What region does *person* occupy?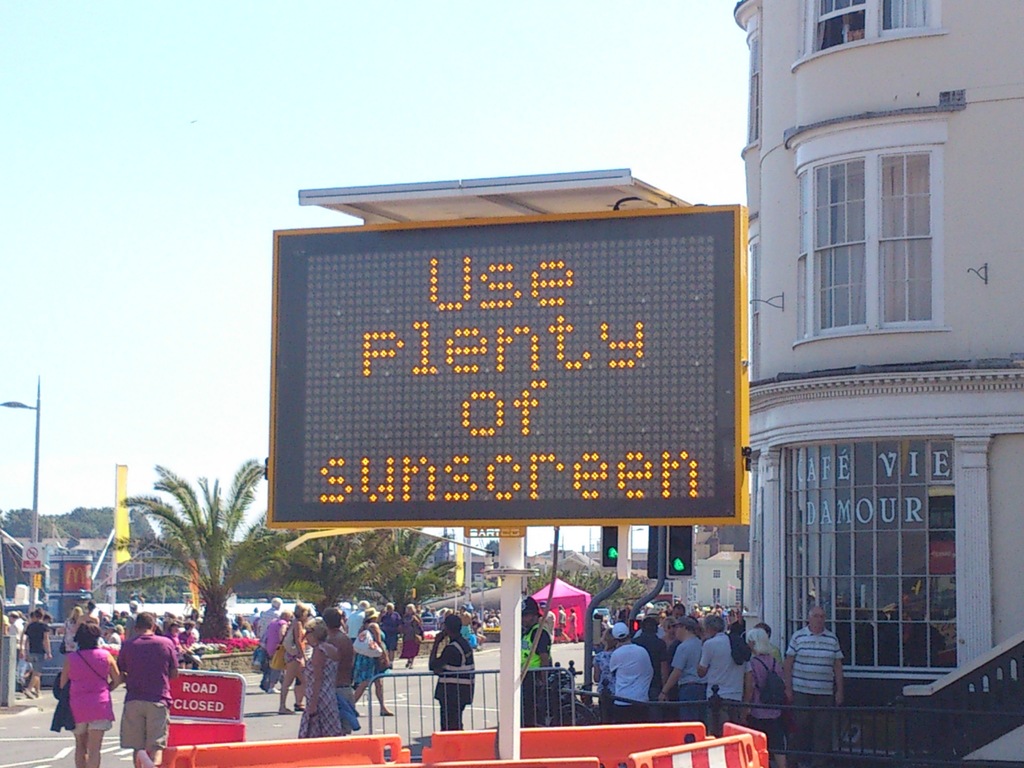
[326,609,360,730].
